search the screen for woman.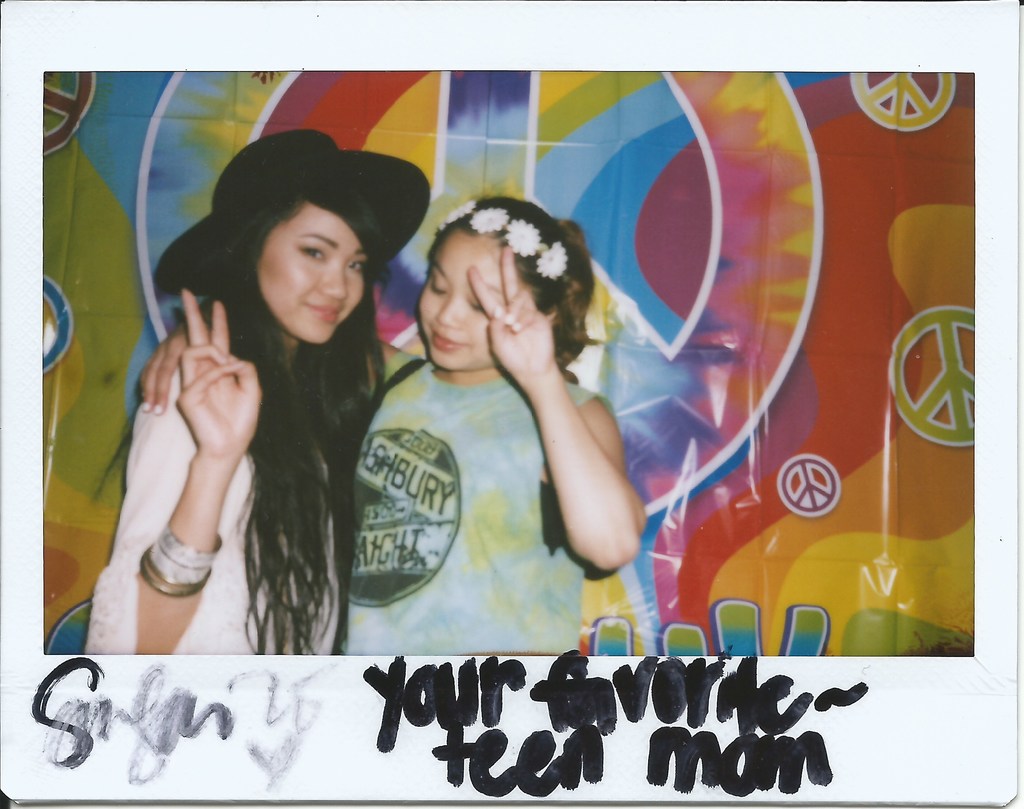
Found at 87, 134, 398, 661.
